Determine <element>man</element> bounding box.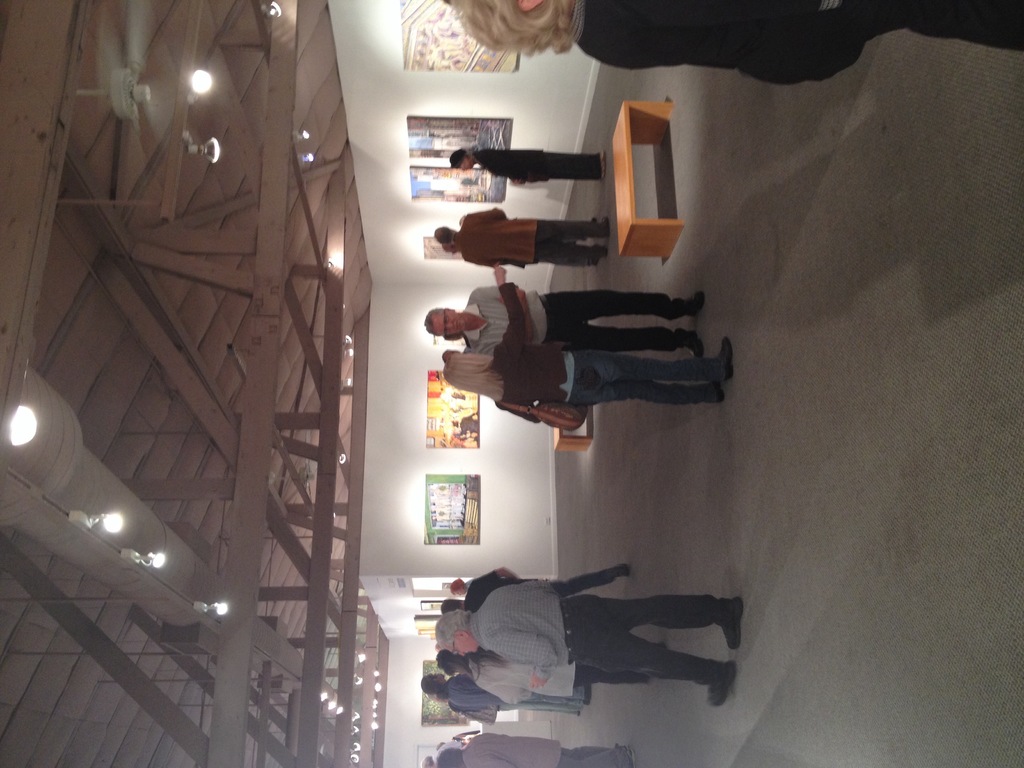
Determined: region(417, 282, 708, 356).
